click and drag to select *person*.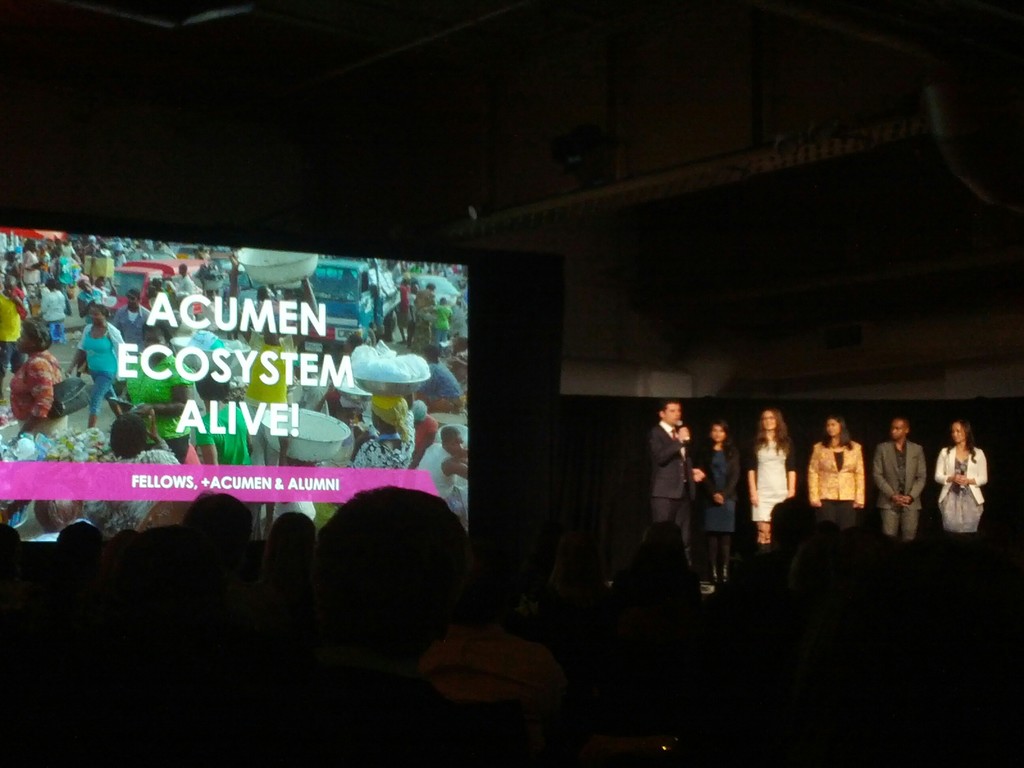
Selection: <bbox>707, 420, 747, 579</bbox>.
